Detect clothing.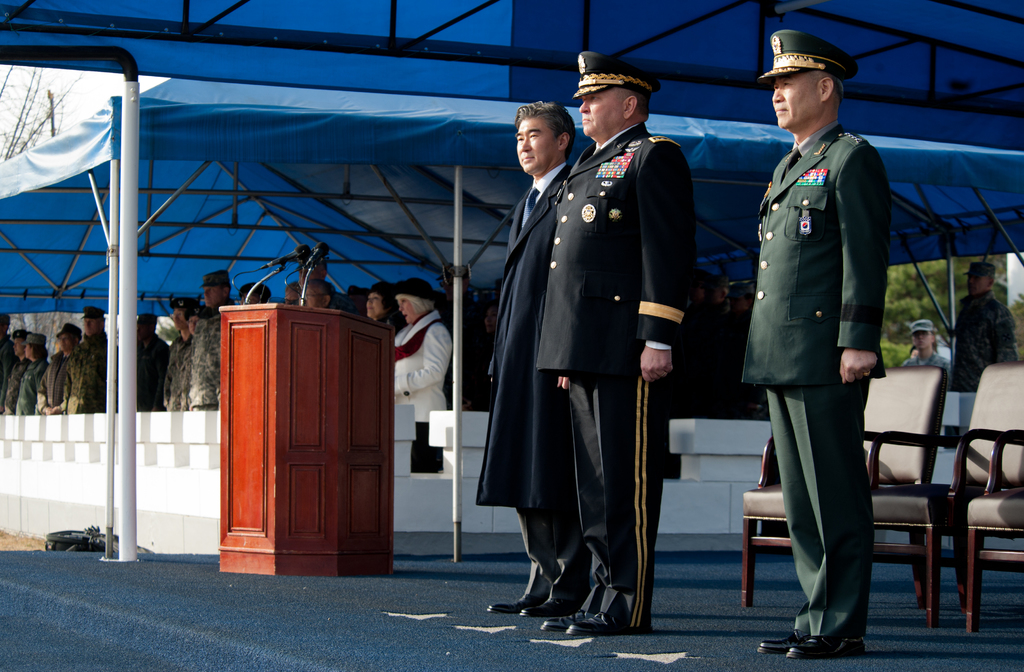
Detected at (x1=78, y1=320, x2=107, y2=411).
